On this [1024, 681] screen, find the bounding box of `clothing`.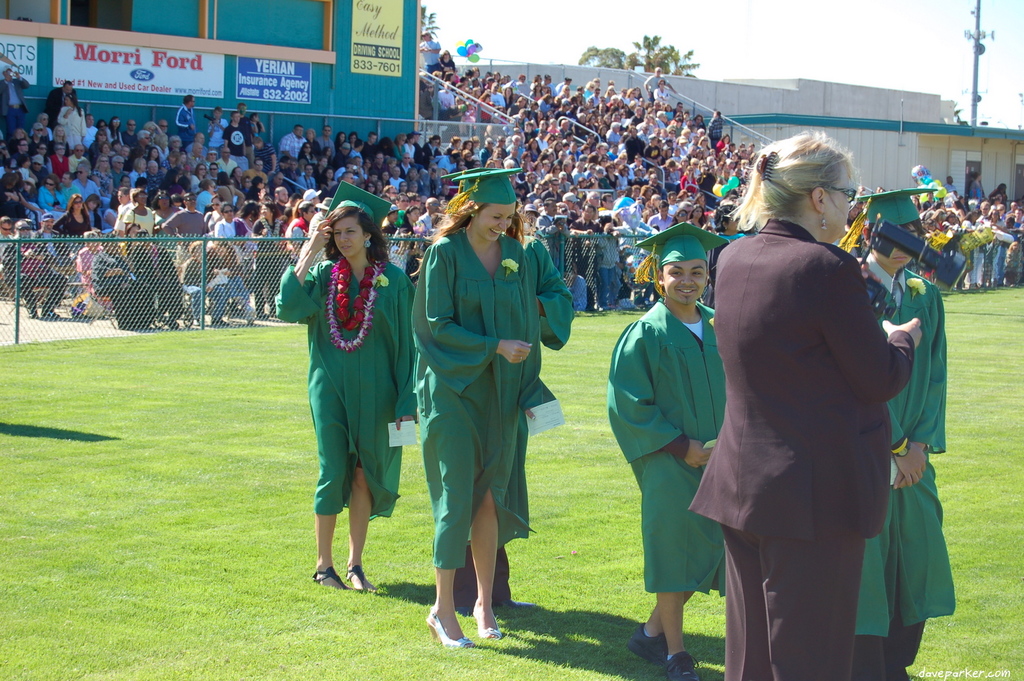
Bounding box: [99, 204, 119, 238].
